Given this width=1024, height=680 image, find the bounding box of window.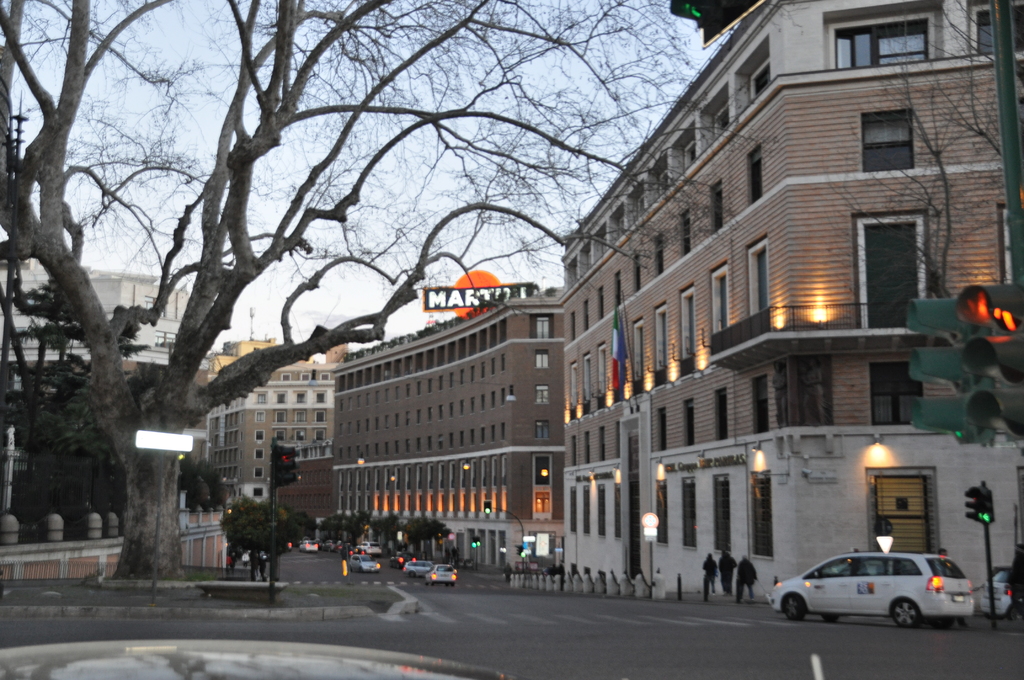
bbox(749, 147, 763, 198).
